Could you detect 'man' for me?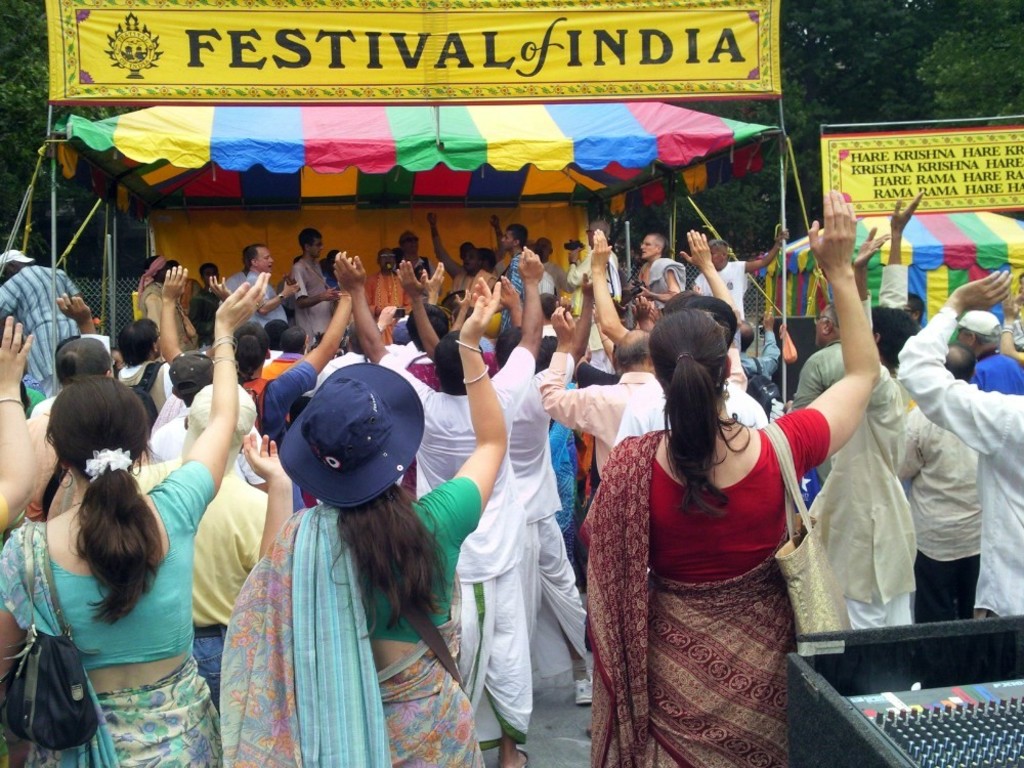
Detection result: box(543, 300, 660, 473).
